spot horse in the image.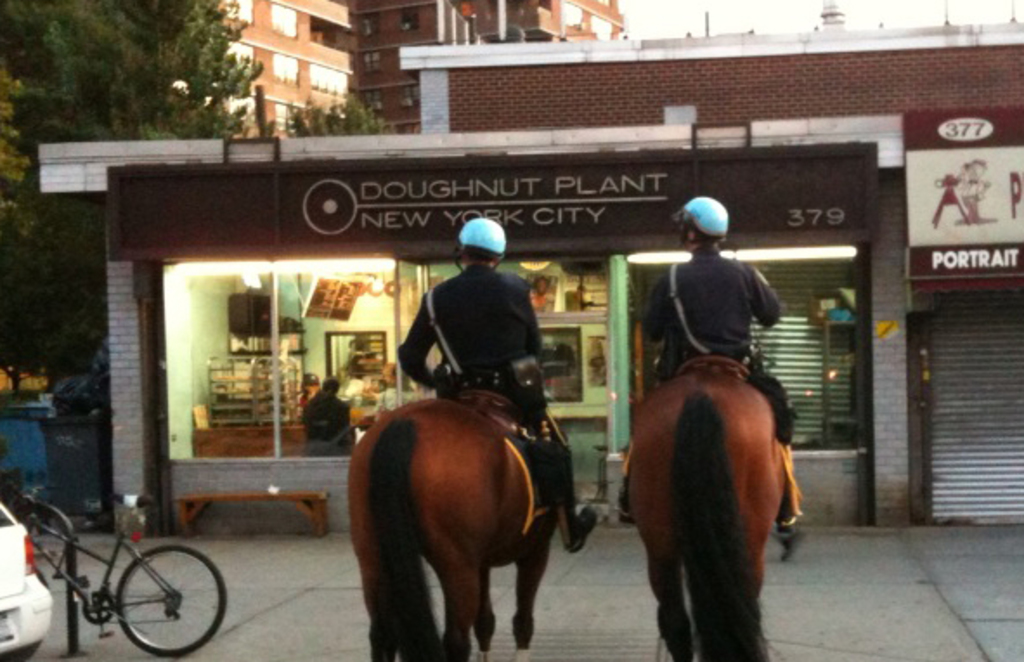
horse found at rect(620, 367, 788, 660).
